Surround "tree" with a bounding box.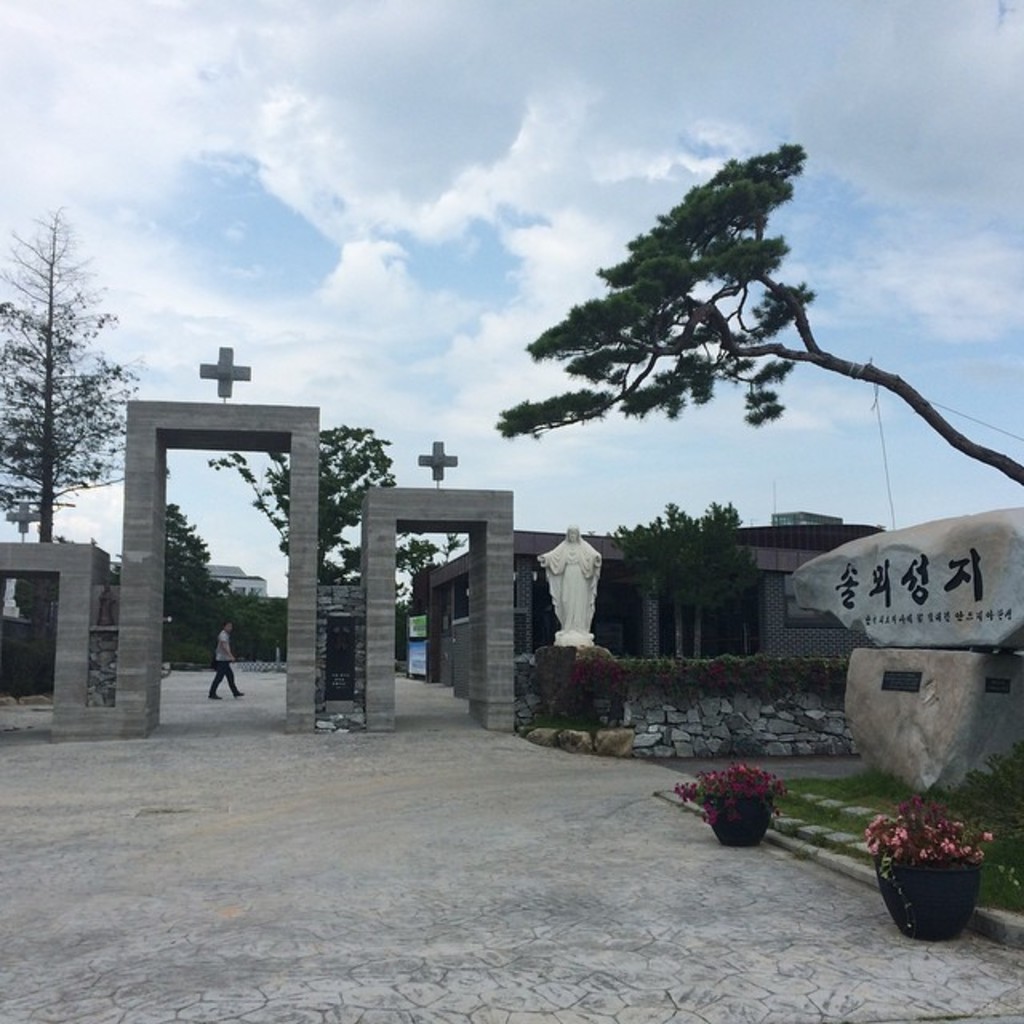
[597,504,762,662].
